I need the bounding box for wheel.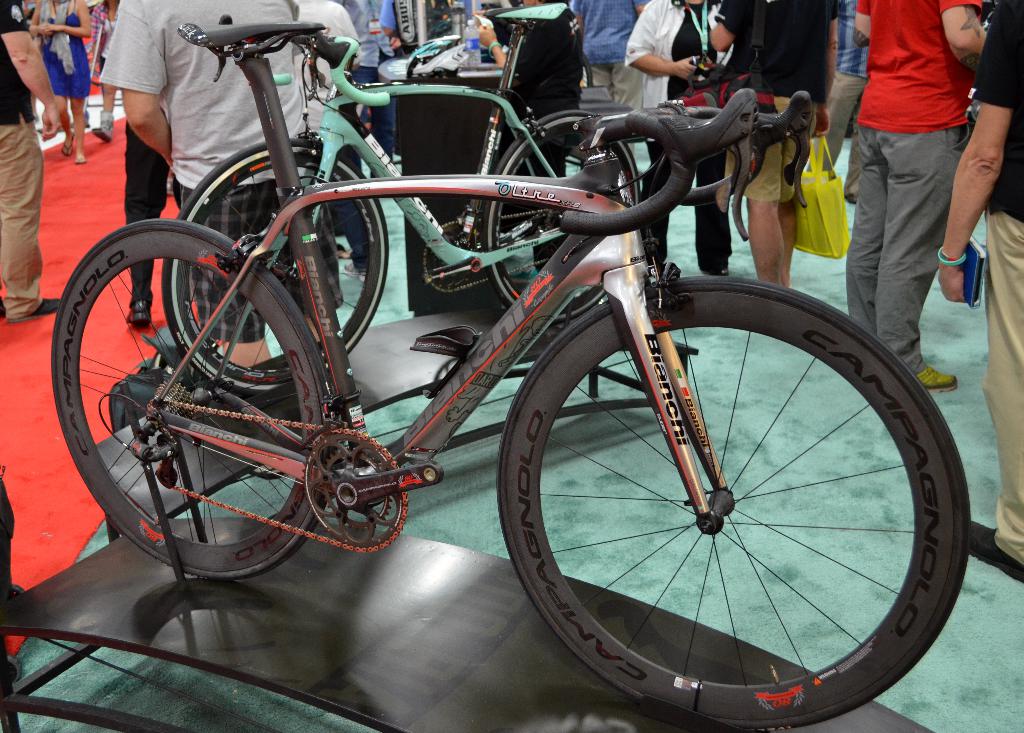
Here it is: <bbox>504, 289, 963, 718</bbox>.
